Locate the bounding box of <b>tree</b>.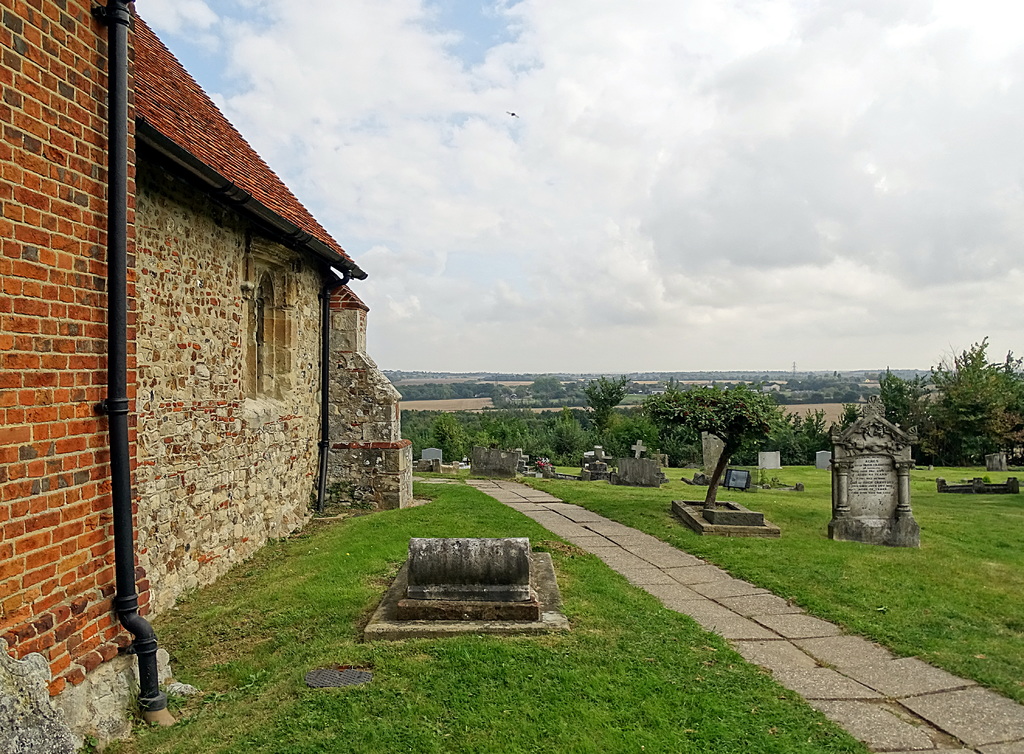
Bounding box: <region>586, 369, 620, 436</region>.
